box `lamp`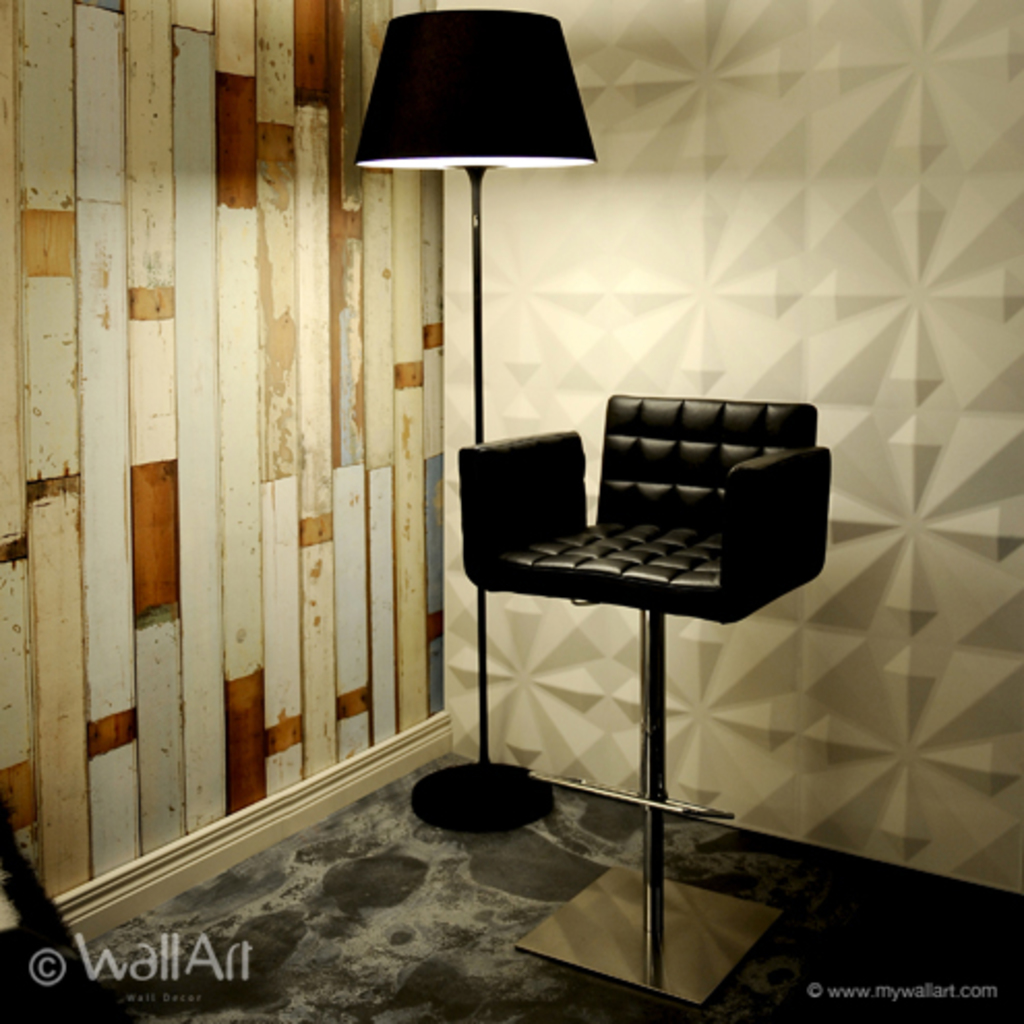
[left=348, top=8, right=592, bottom=836]
